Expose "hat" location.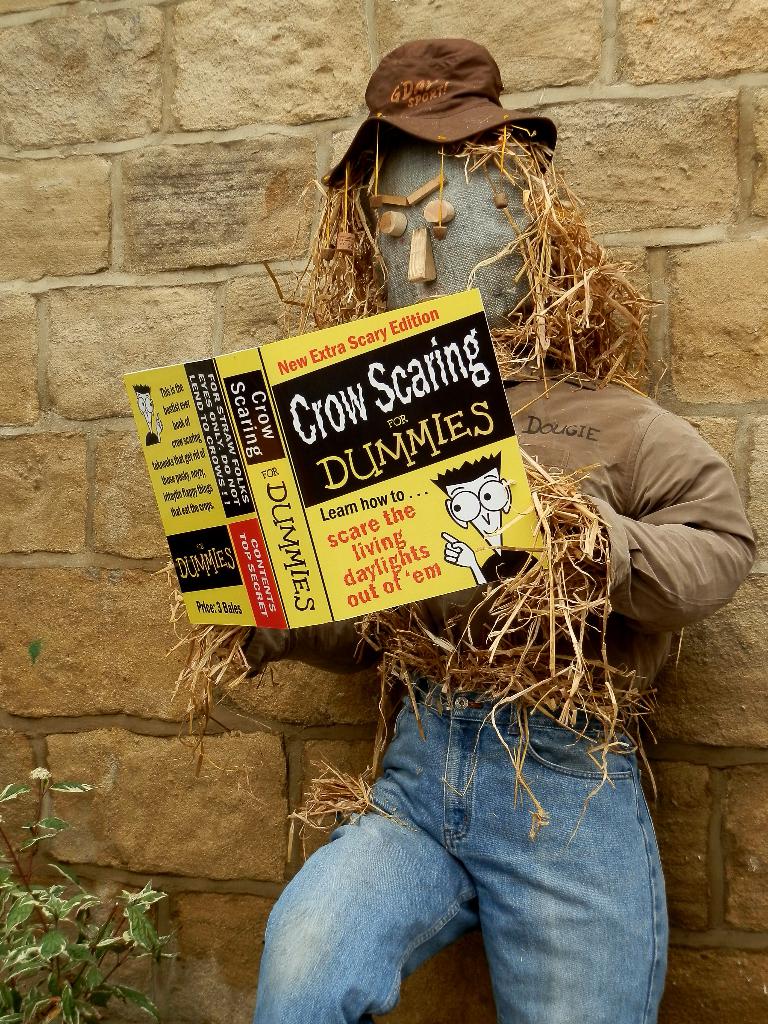
Exposed at (x1=316, y1=40, x2=556, y2=185).
